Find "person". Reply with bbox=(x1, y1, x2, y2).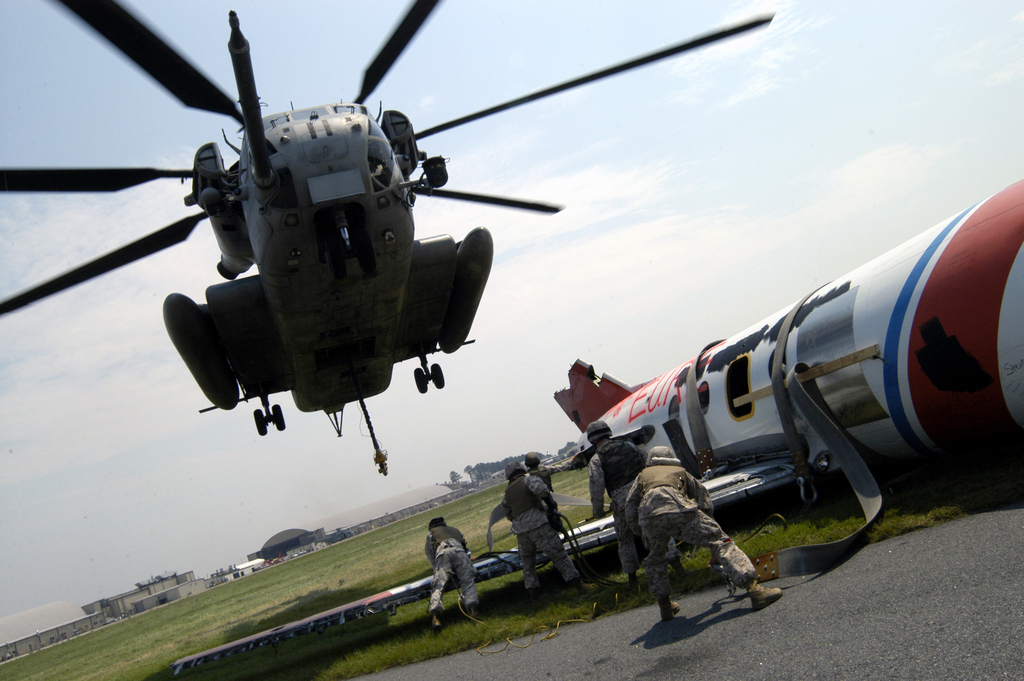
bbox=(628, 439, 759, 656).
